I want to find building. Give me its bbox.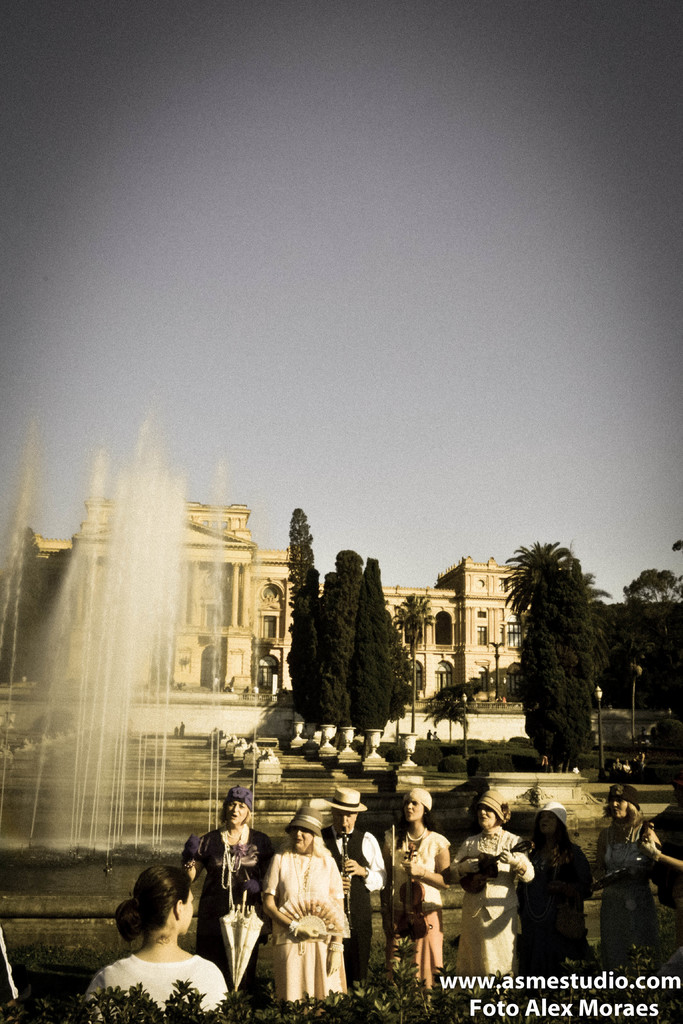
12 497 531 702.
